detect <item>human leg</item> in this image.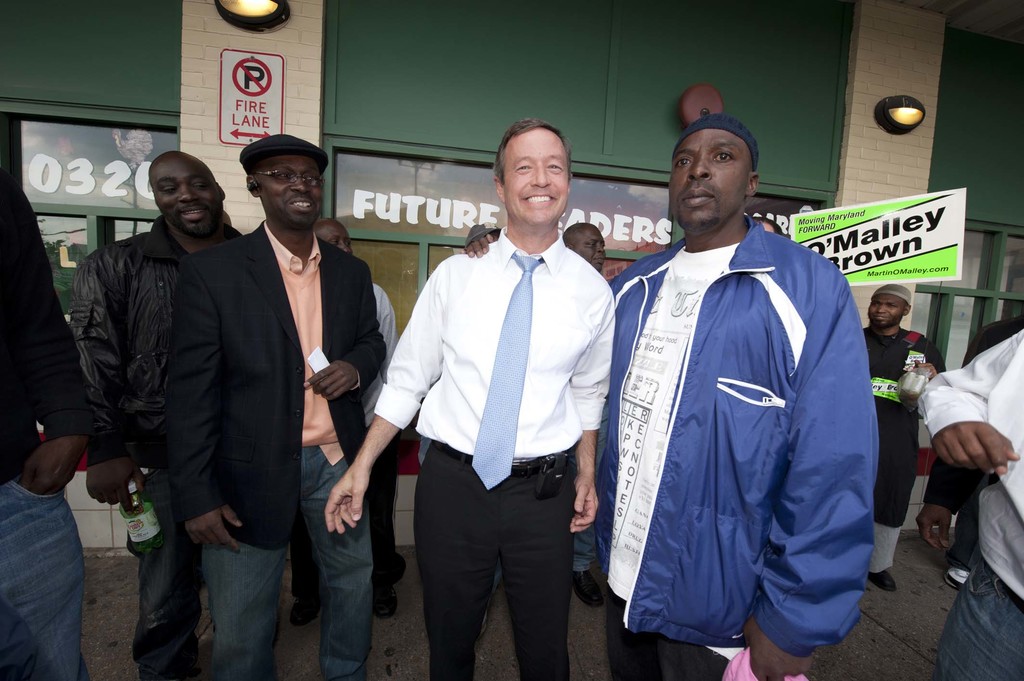
Detection: {"x1": 488, "y1": 465, "x2": 568, "y2": 680}.
